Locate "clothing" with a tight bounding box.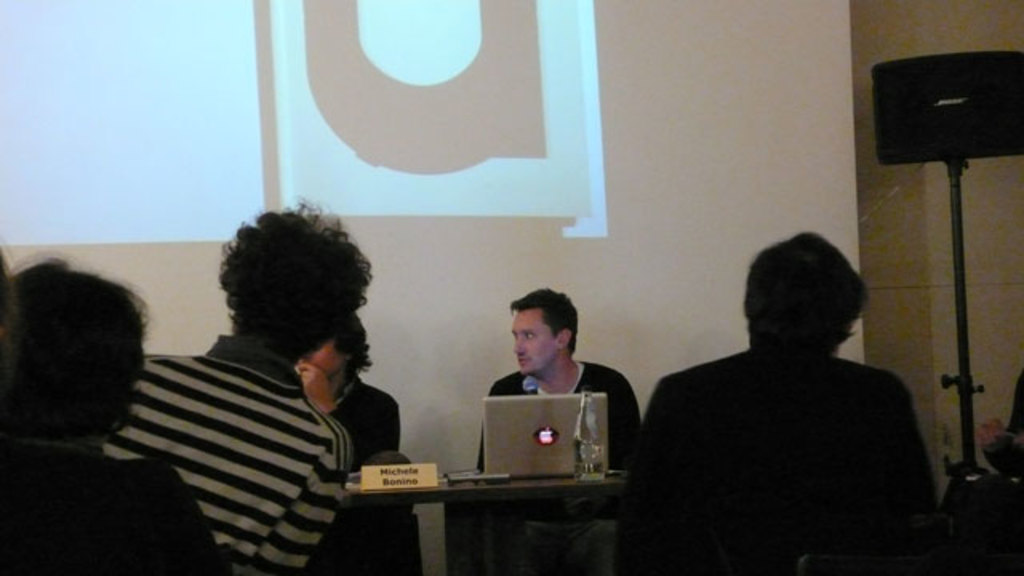
BBox(0, 440, 221, 574).
